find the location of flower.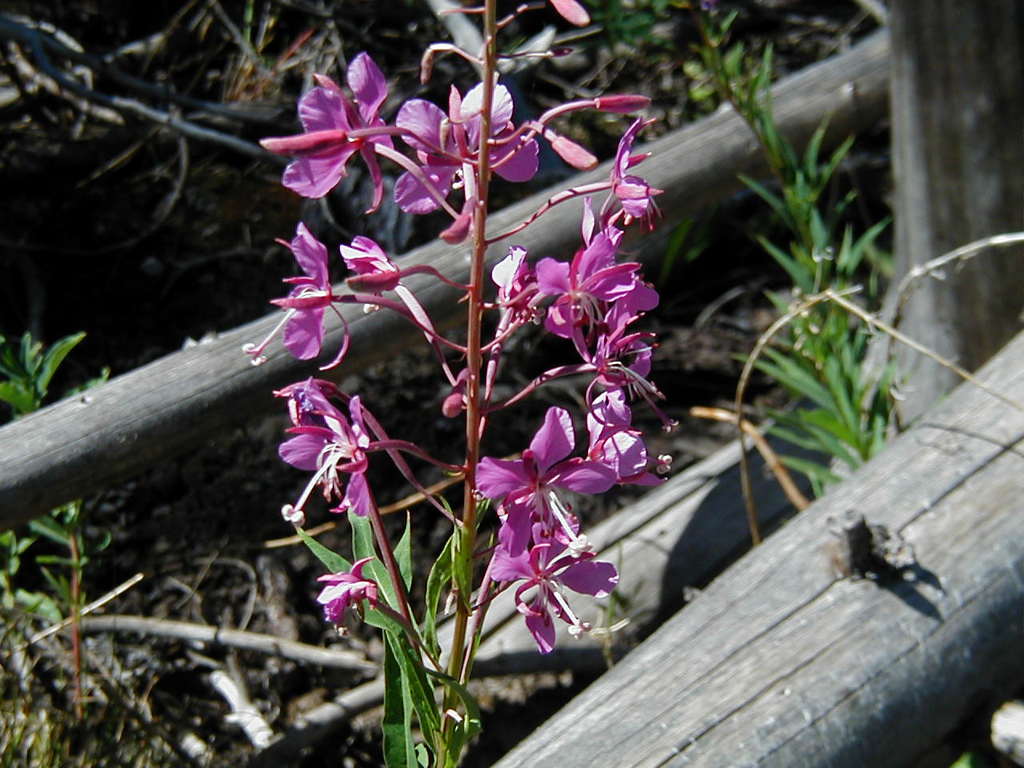
Location: [490, 506, 614, 655].
